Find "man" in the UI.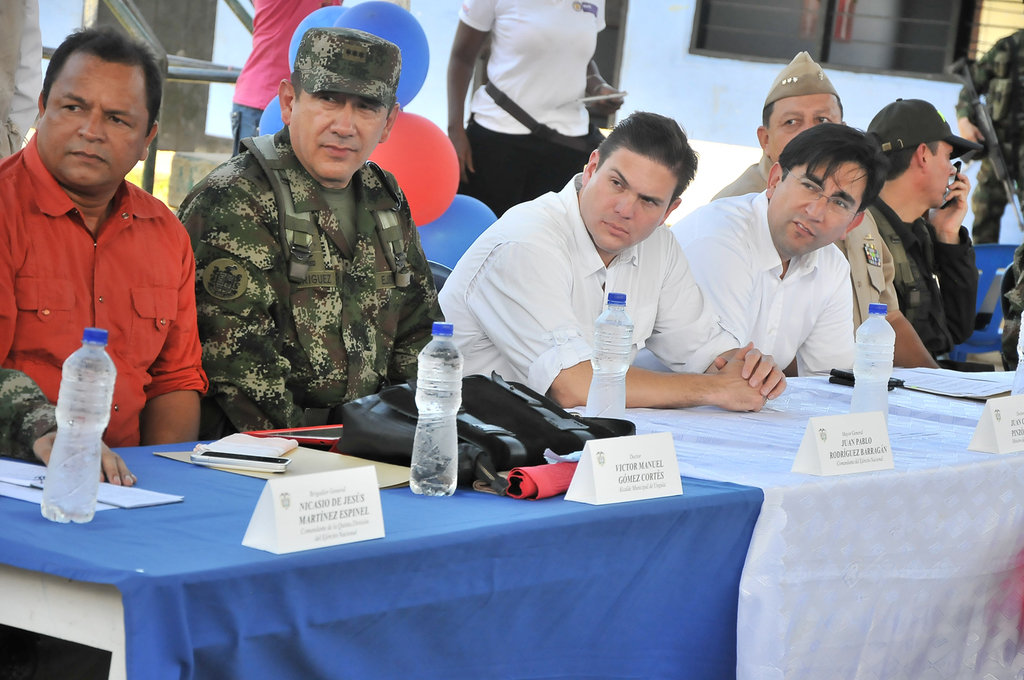
UI element at [667,117,898,390].
